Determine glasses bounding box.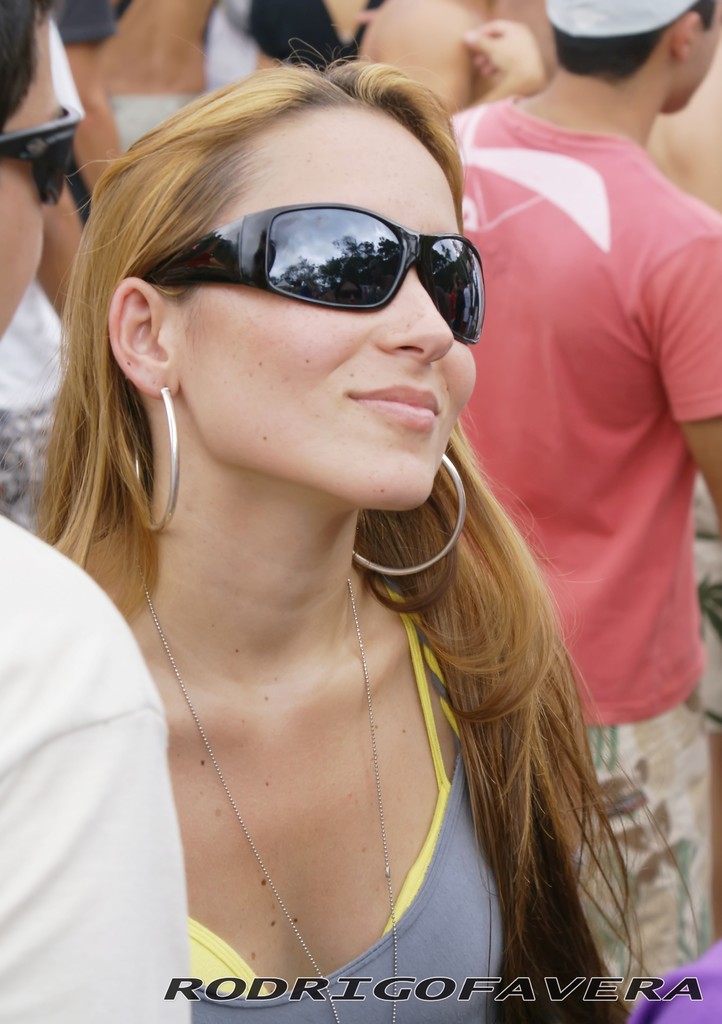
Determined: rect(138, 199, 486, 347).
